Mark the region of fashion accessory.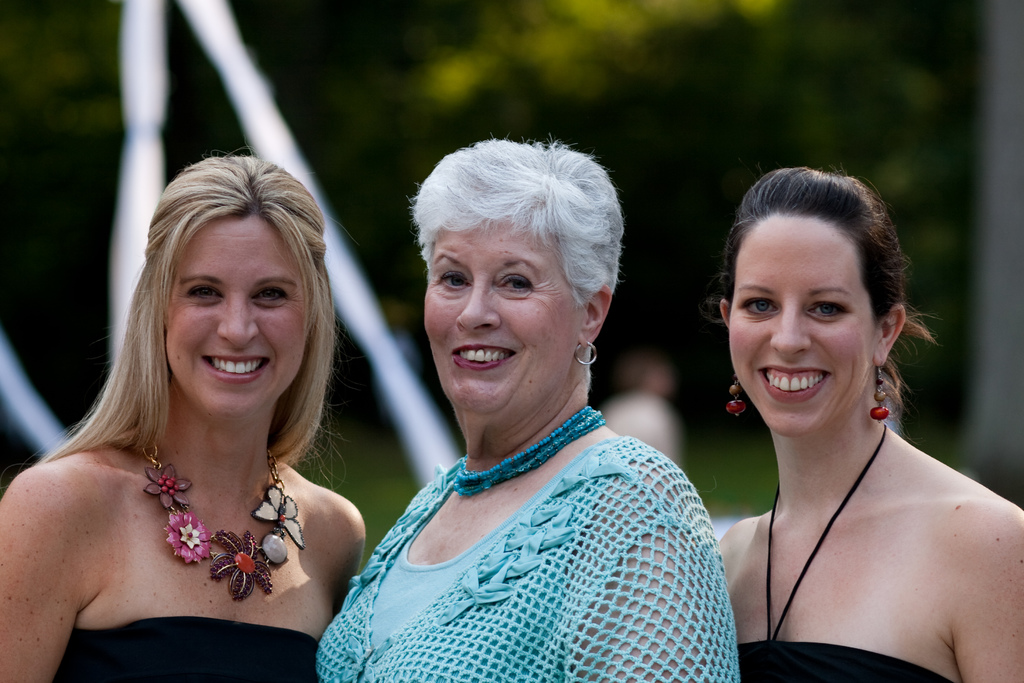
Region: bbox=[570, 338, 599, 368].
